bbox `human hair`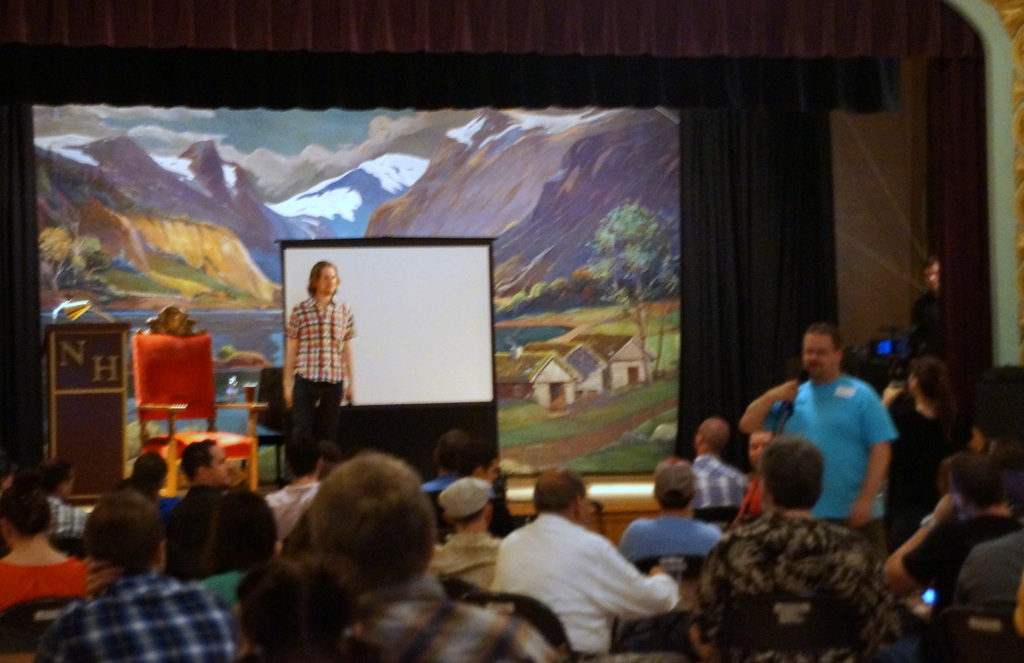
detection(40, 454, 74, 504)
